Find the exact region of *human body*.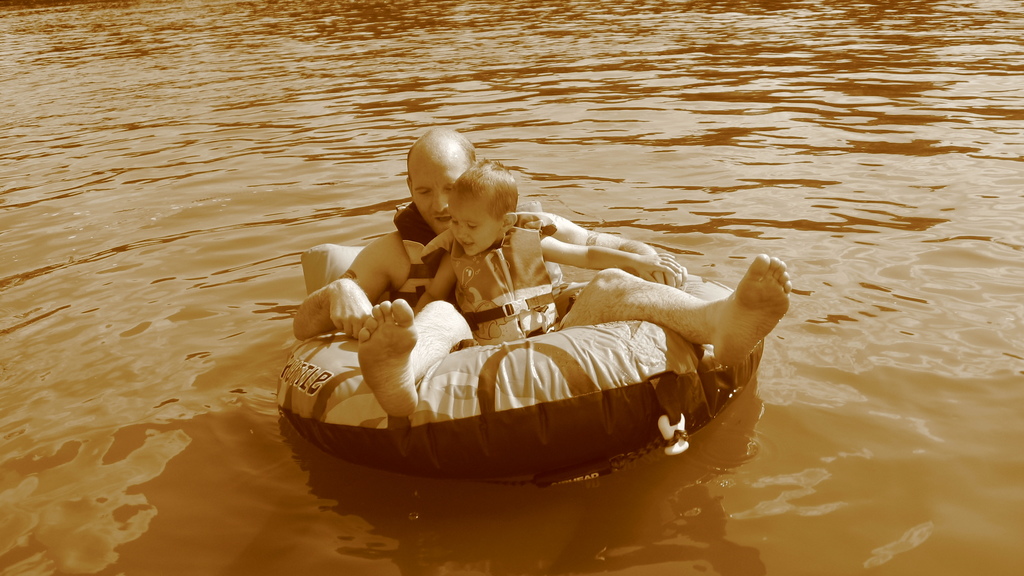
Exact region: bbox(408, 156, 678, 344).
